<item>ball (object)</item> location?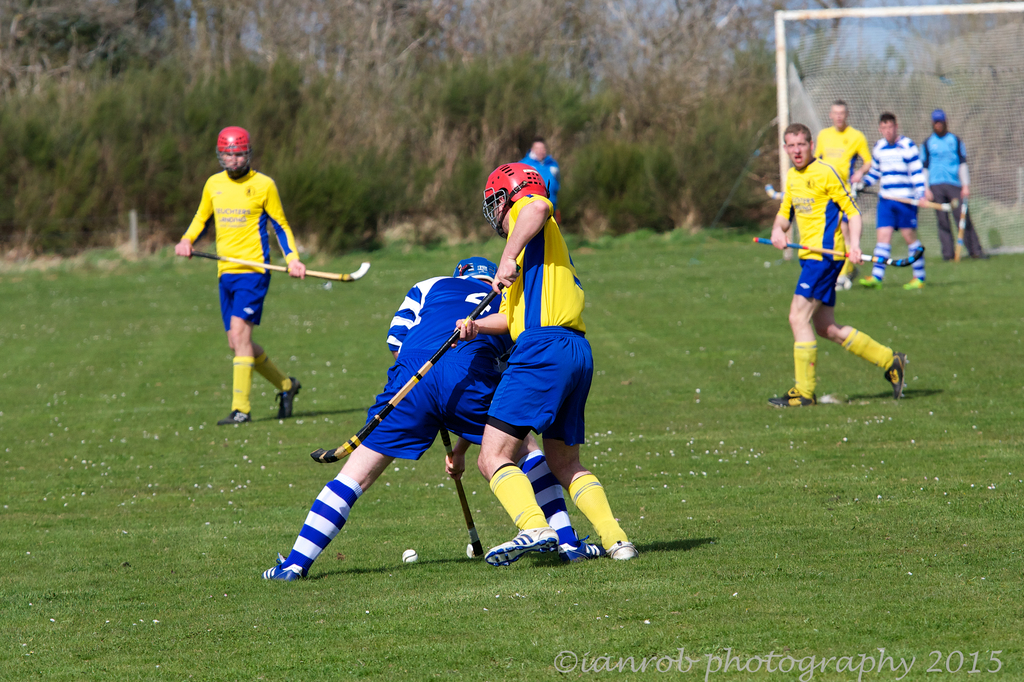
crop(404, 545, 419, 561)
